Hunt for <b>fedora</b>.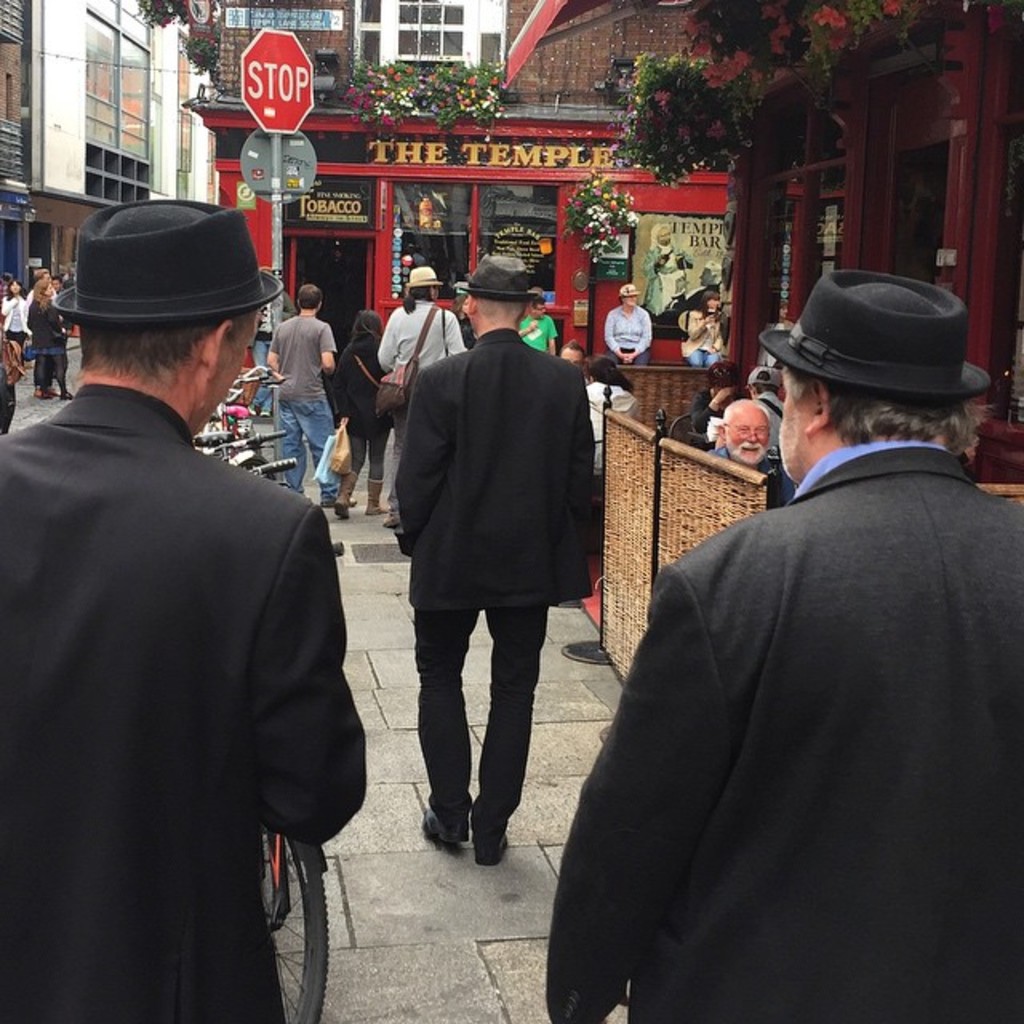
Hunted down at <region>46, 176, 290, 354</region>.
